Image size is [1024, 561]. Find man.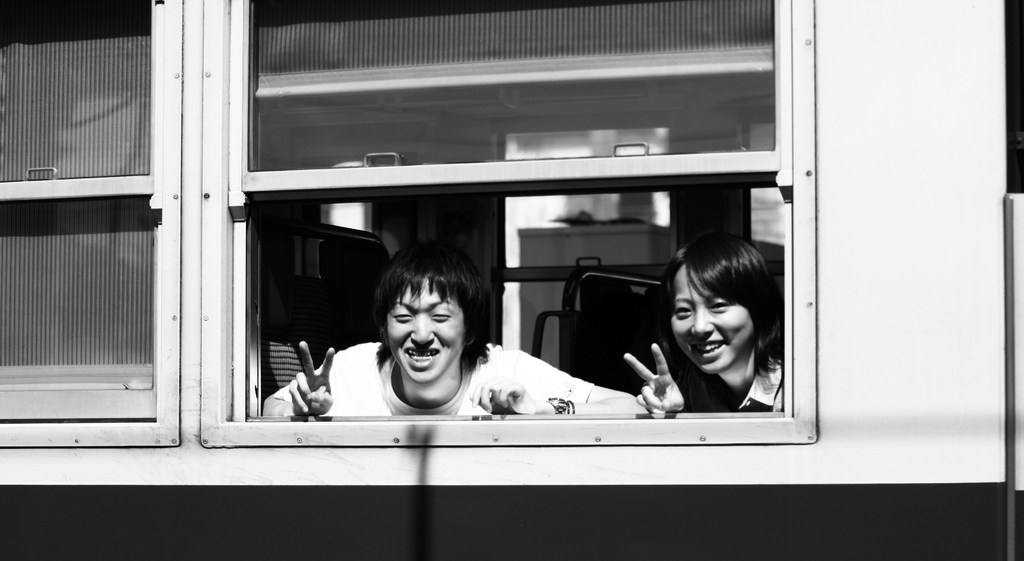
619,231,783,412.
